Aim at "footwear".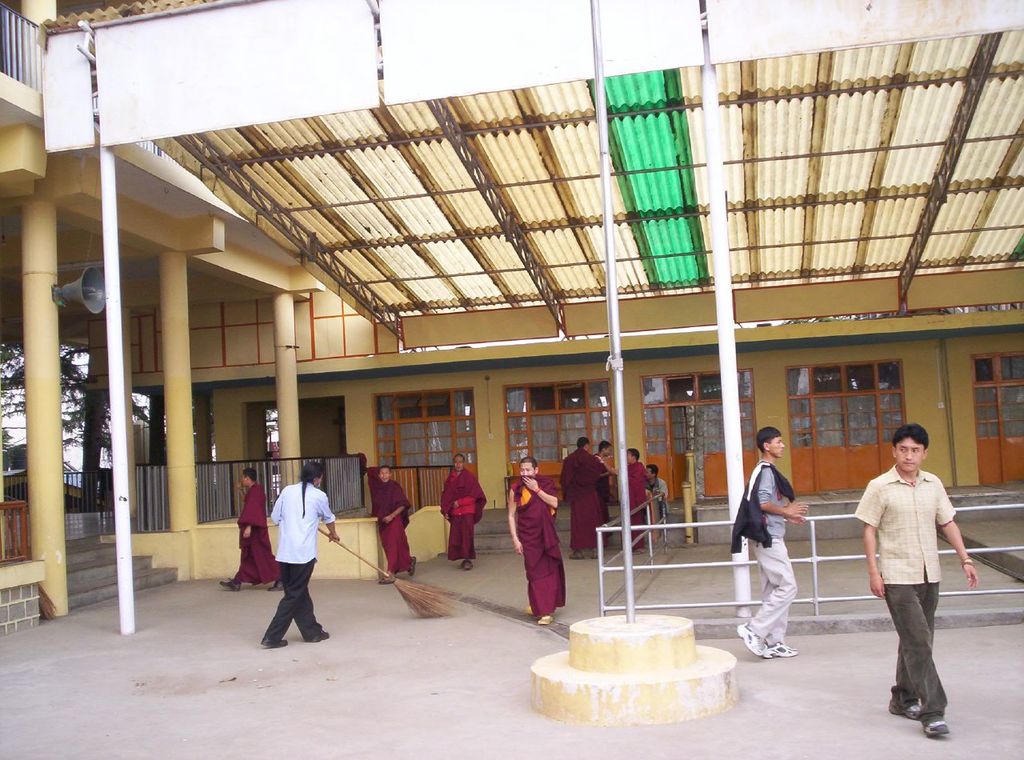
Aimed at 379/575/398/583.
